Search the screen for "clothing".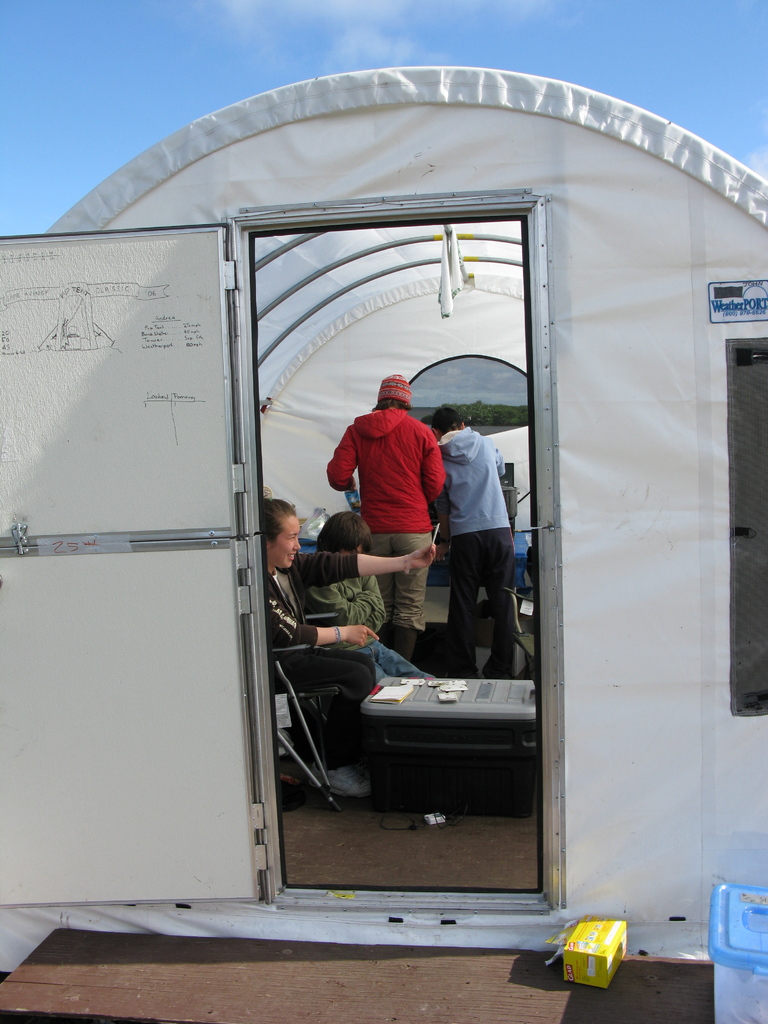
Found at x1=262 y1=546 x2=358 y2=689.
